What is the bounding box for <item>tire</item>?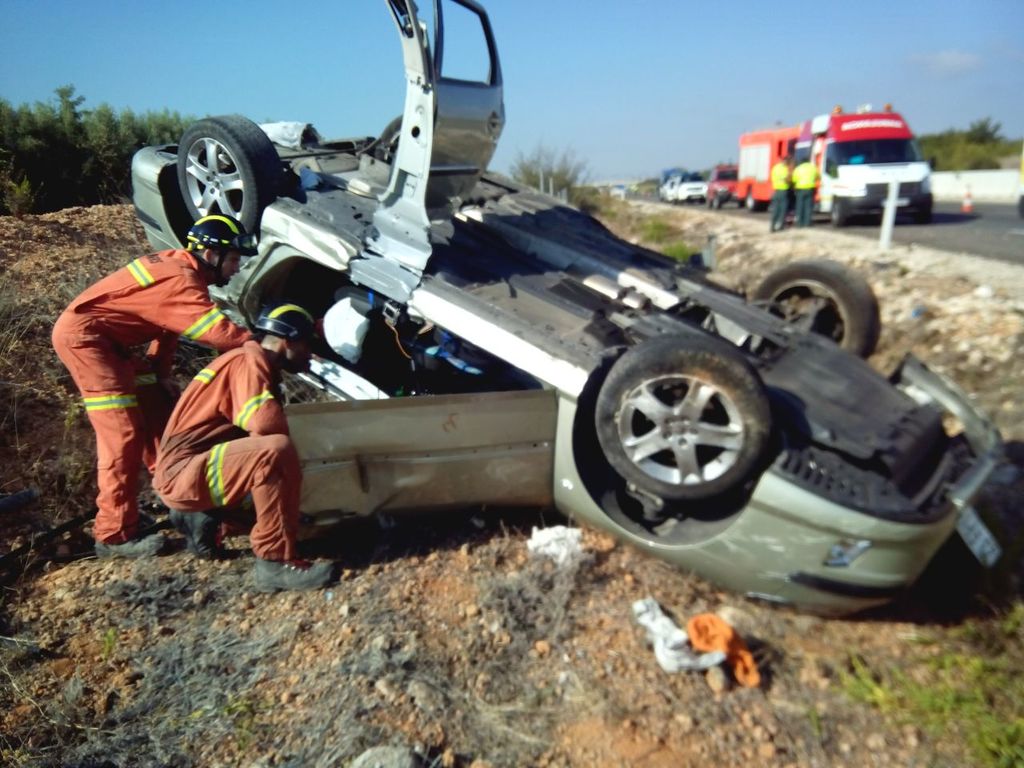
crop(754, 260, 889, 366).
